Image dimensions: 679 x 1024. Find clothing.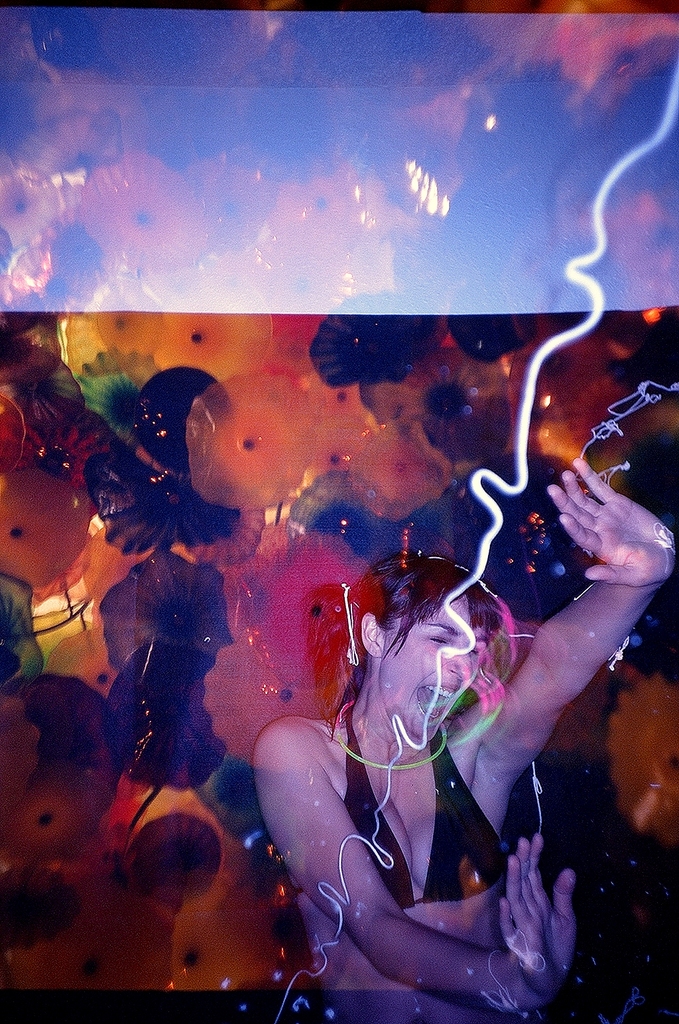
[x1=308, y1=701, x2=517, y2=919].
